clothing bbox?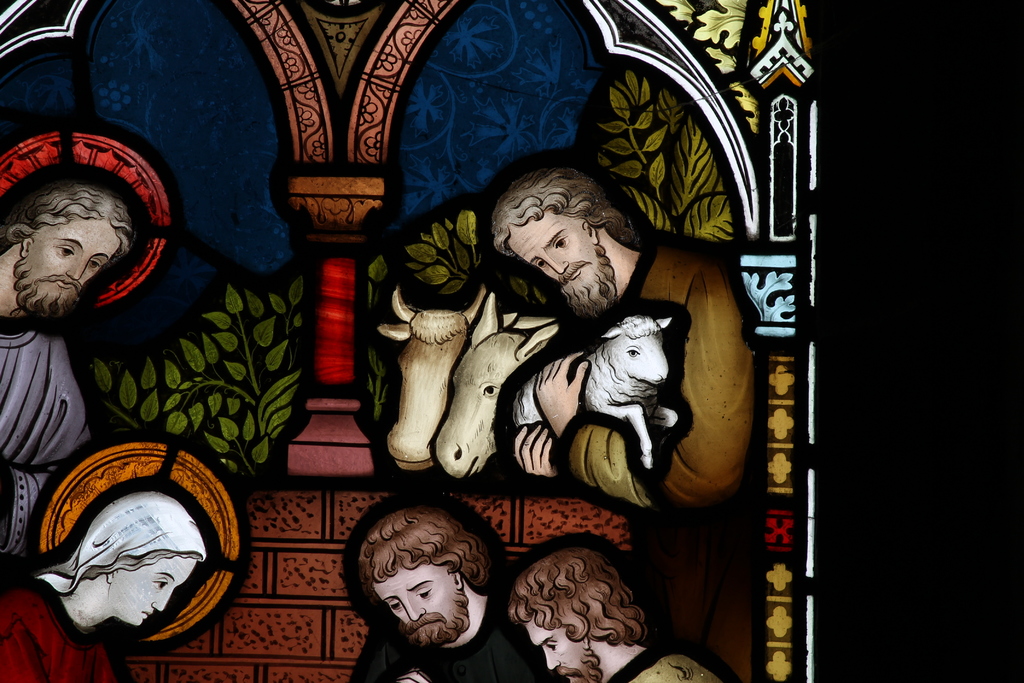
x1=348, y1=586, x2=553, y2=682
